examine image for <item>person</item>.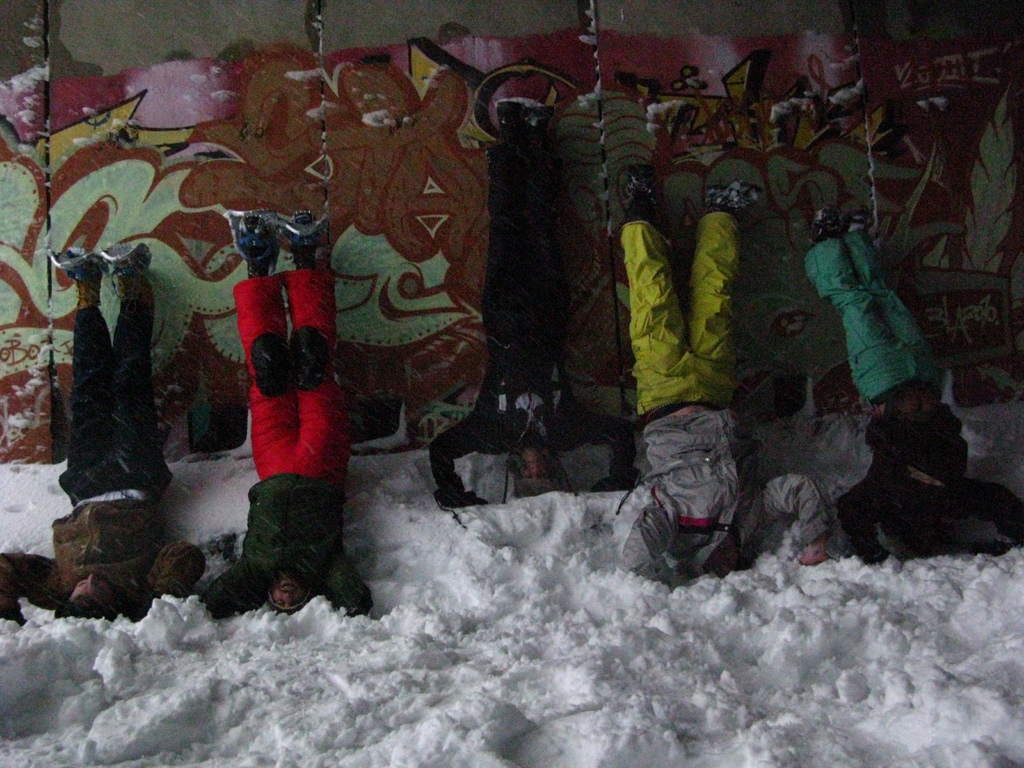
Examination result: [left=825, top=202, right=1023, bottom=557].
